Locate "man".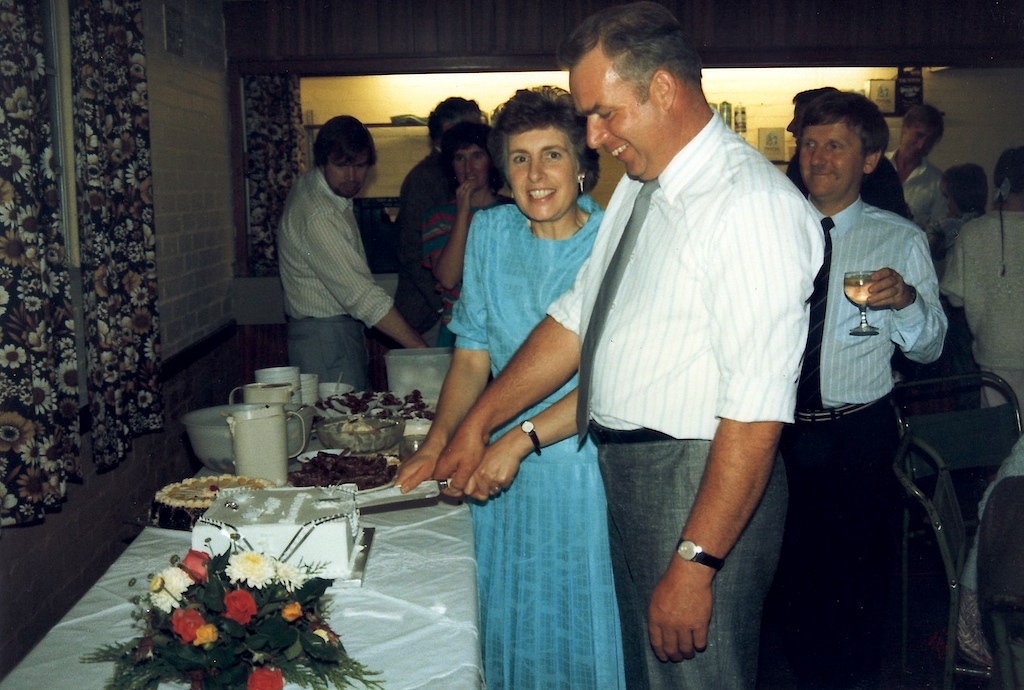
Bounding box: 428/0/833/689.
